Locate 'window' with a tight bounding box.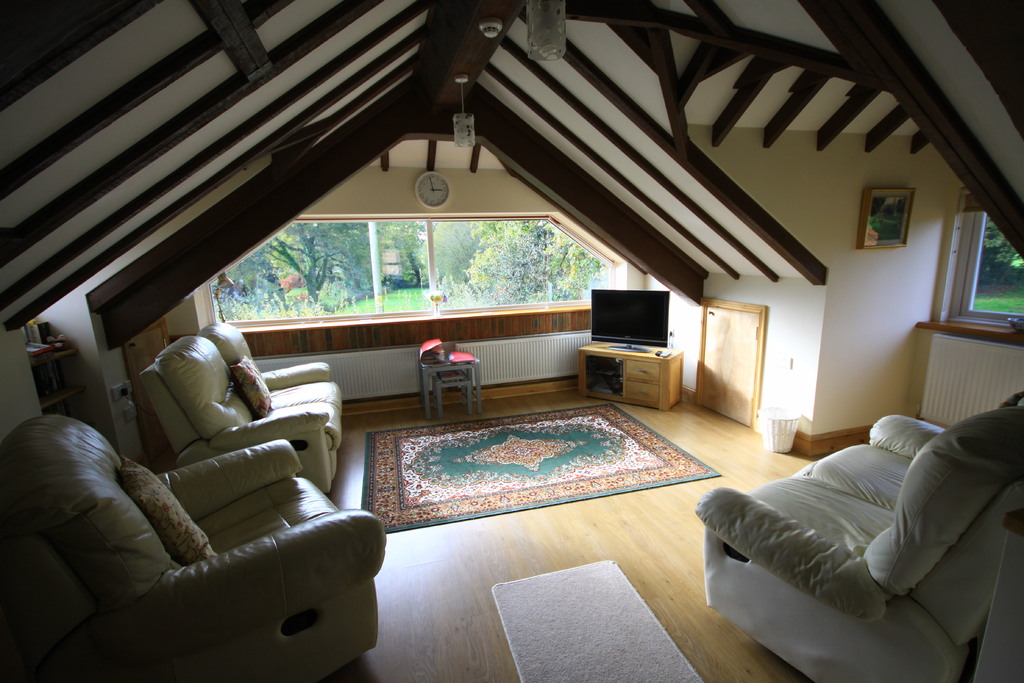
rect(212, 218, 609, 320).
